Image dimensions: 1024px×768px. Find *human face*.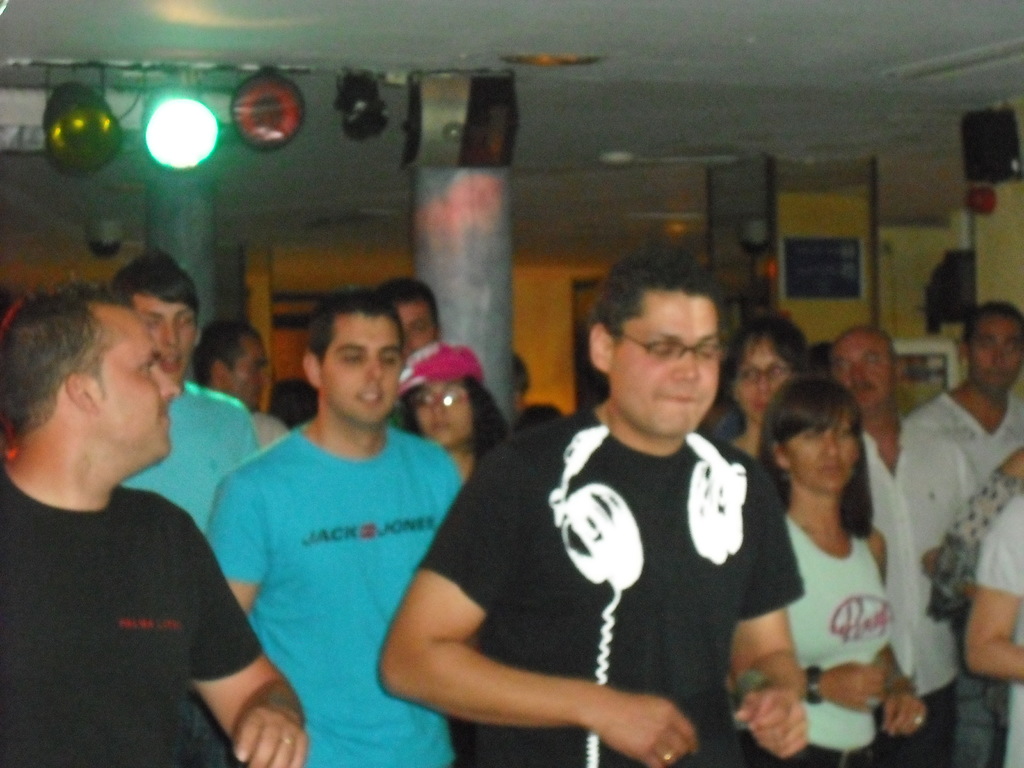
box=[786, 403, 860, 488].
